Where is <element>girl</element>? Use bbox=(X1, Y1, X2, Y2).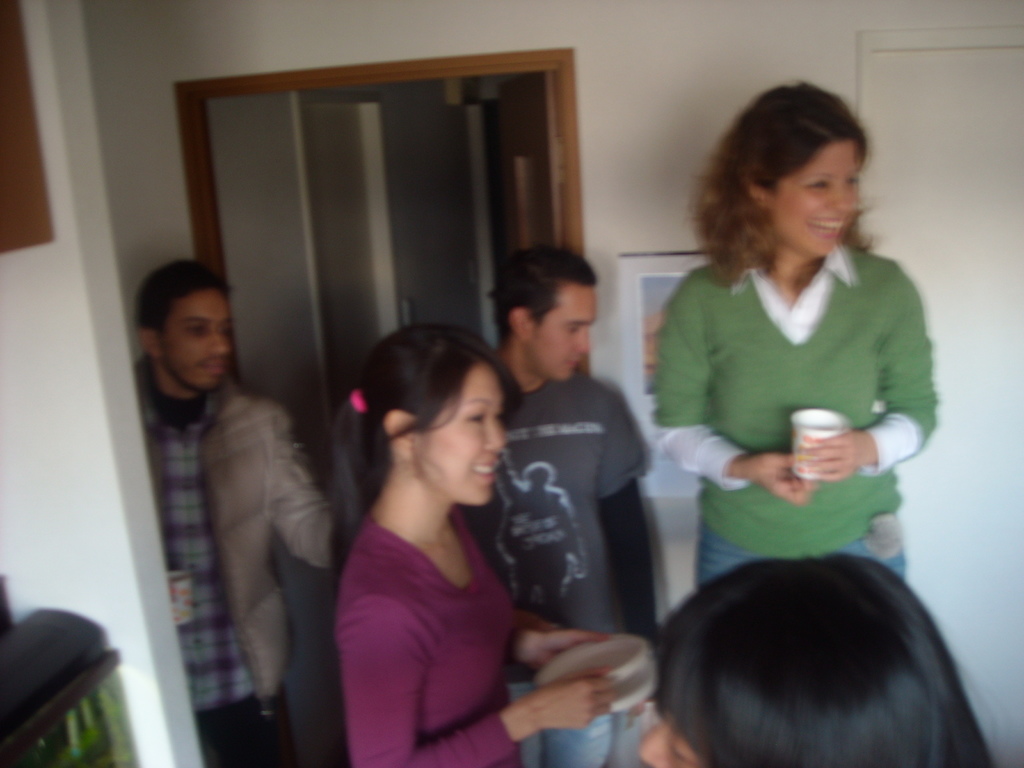
bbox=(652, 91, 939, 588).
